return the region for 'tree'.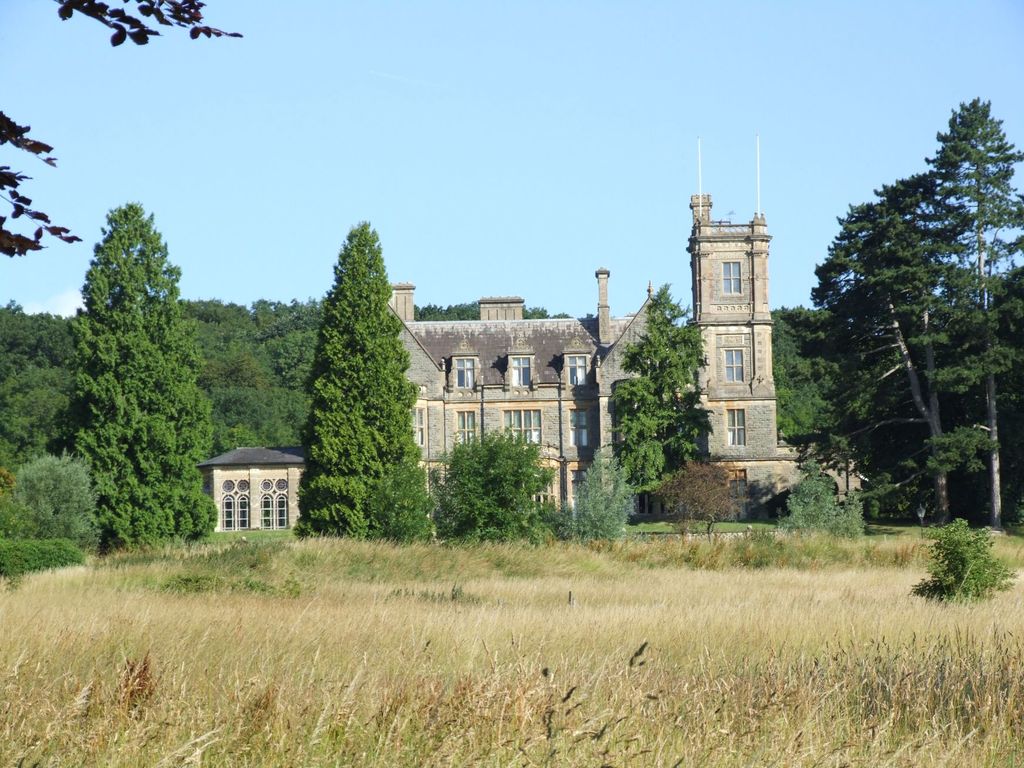
select_region(780, 298, 863, 445).
